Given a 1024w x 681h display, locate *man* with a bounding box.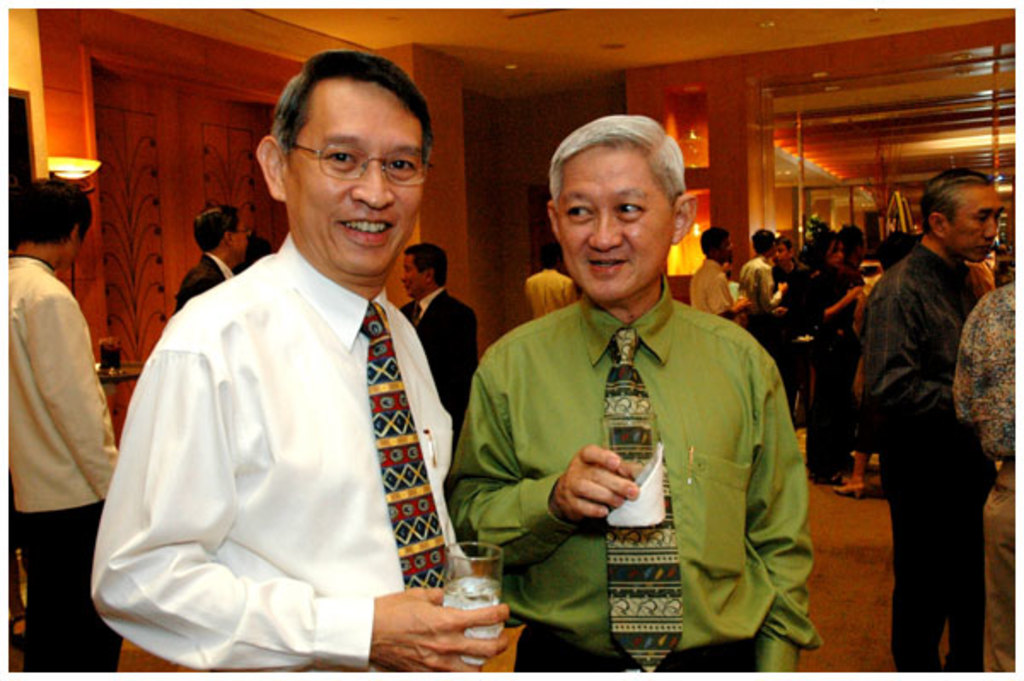
Located: [left=87, top=46, right=521, bottom=679].
